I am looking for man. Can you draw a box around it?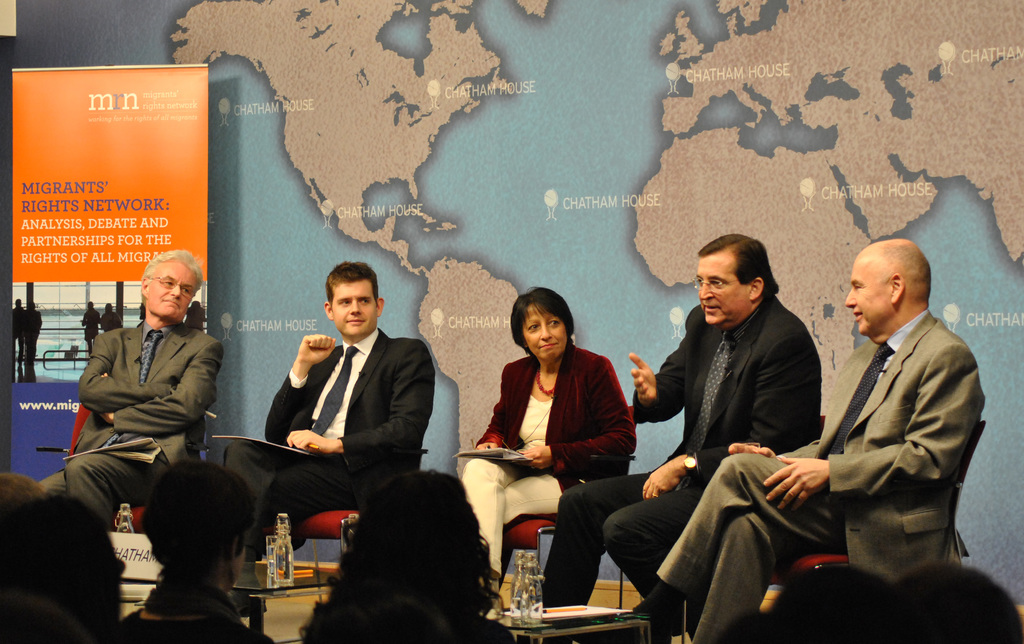
Sure, the bounding box is bbox=(22, 298, 42, 365).
